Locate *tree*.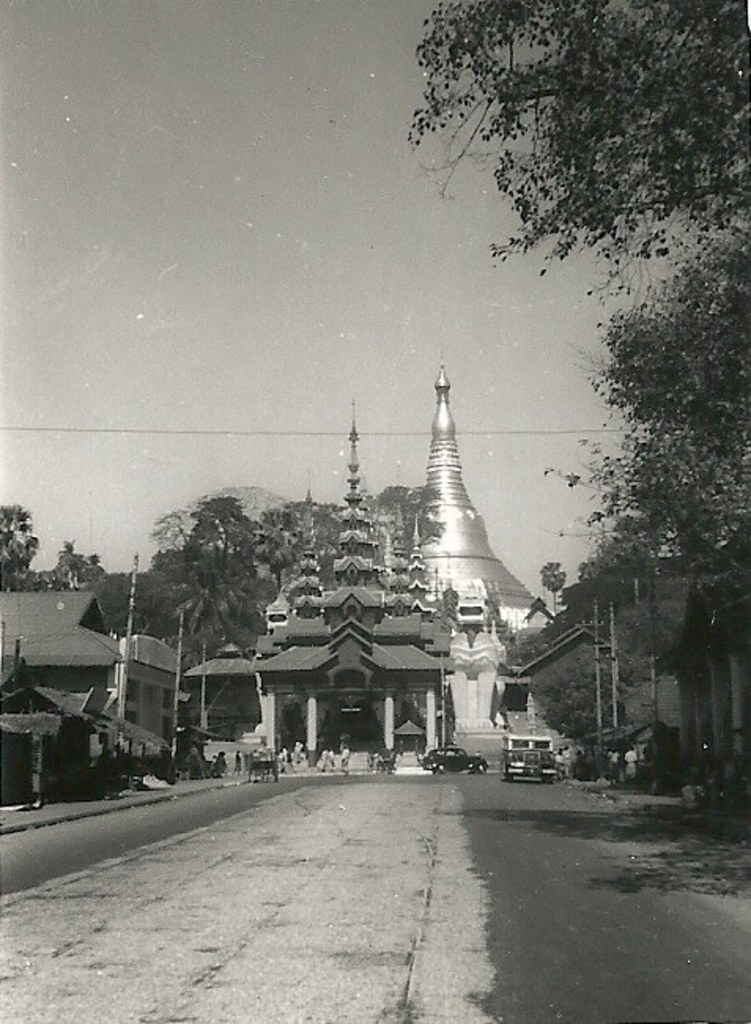
Bounding box: <box>46,534,112,595</box>.
